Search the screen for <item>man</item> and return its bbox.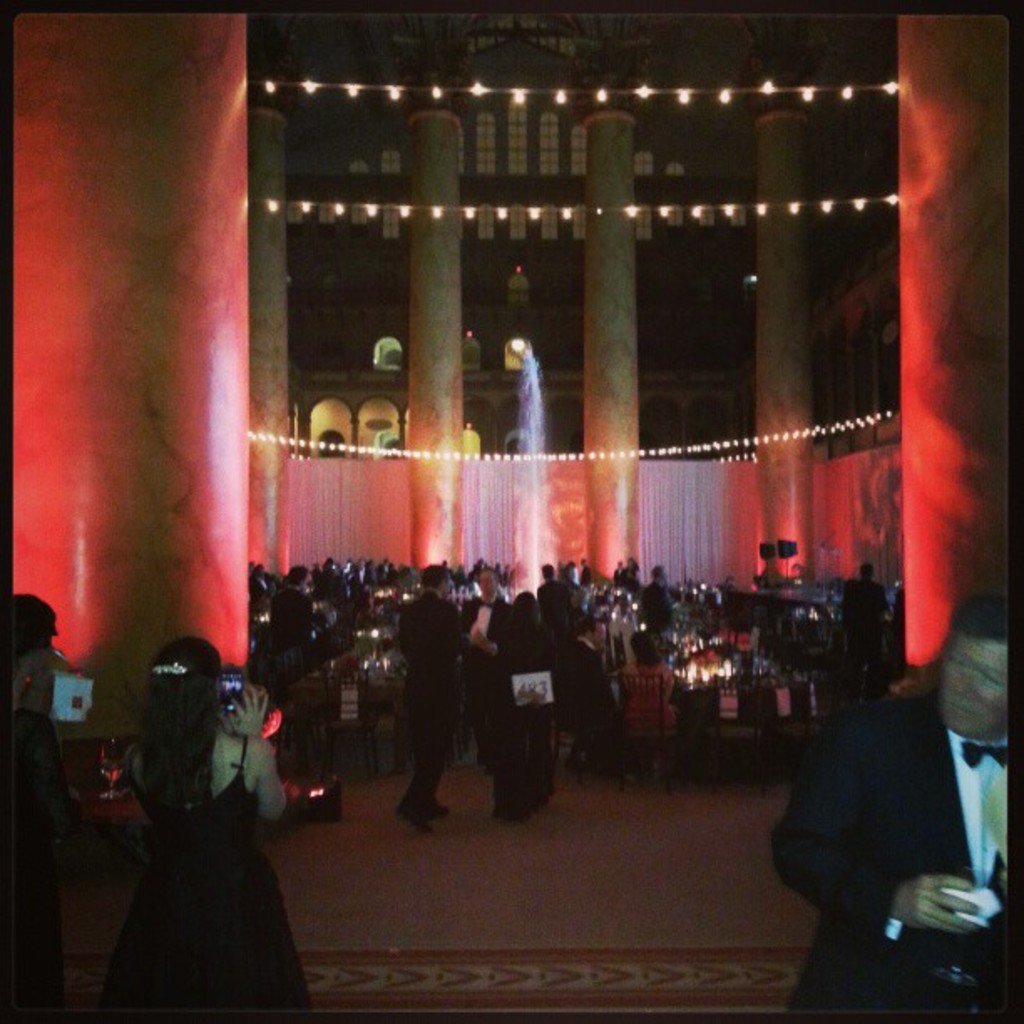
Found: bbox=[395, 559, 479, 837].
